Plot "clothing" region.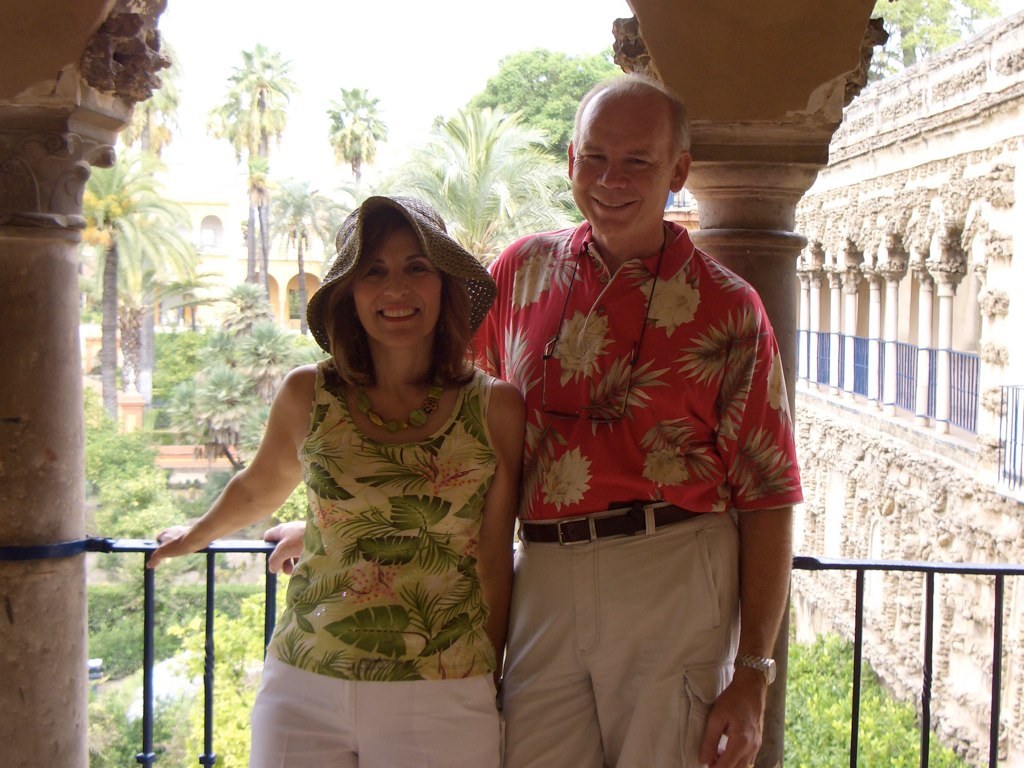
Plotted at {"x1": 246, "y1": 365, "x2": 506, "y2": 767}.
